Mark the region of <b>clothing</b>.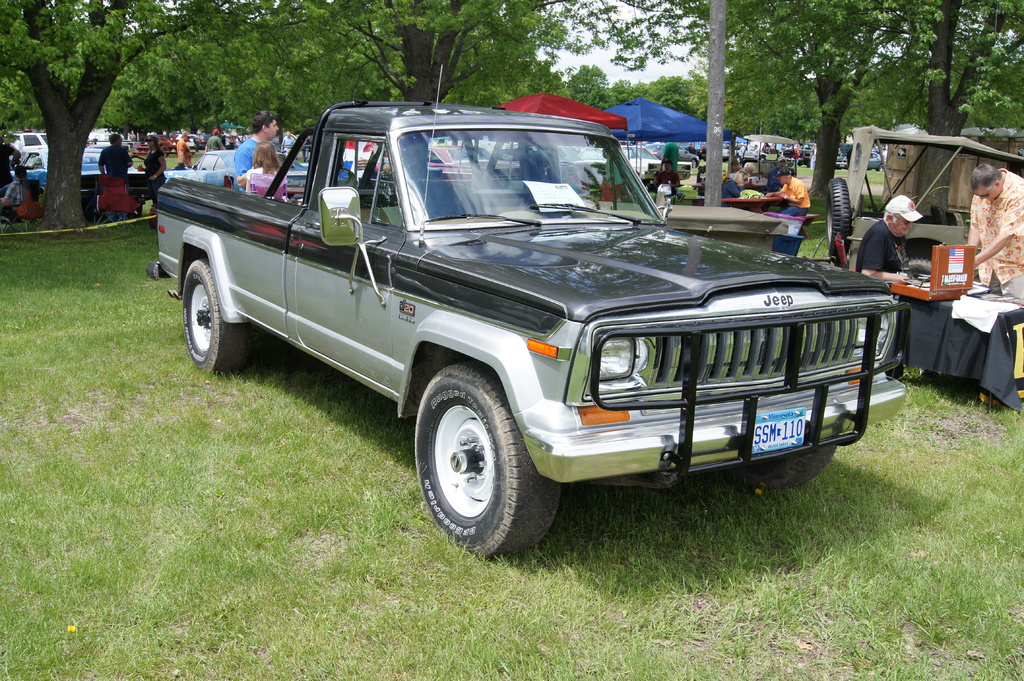
Region: 246:164:266:195.
